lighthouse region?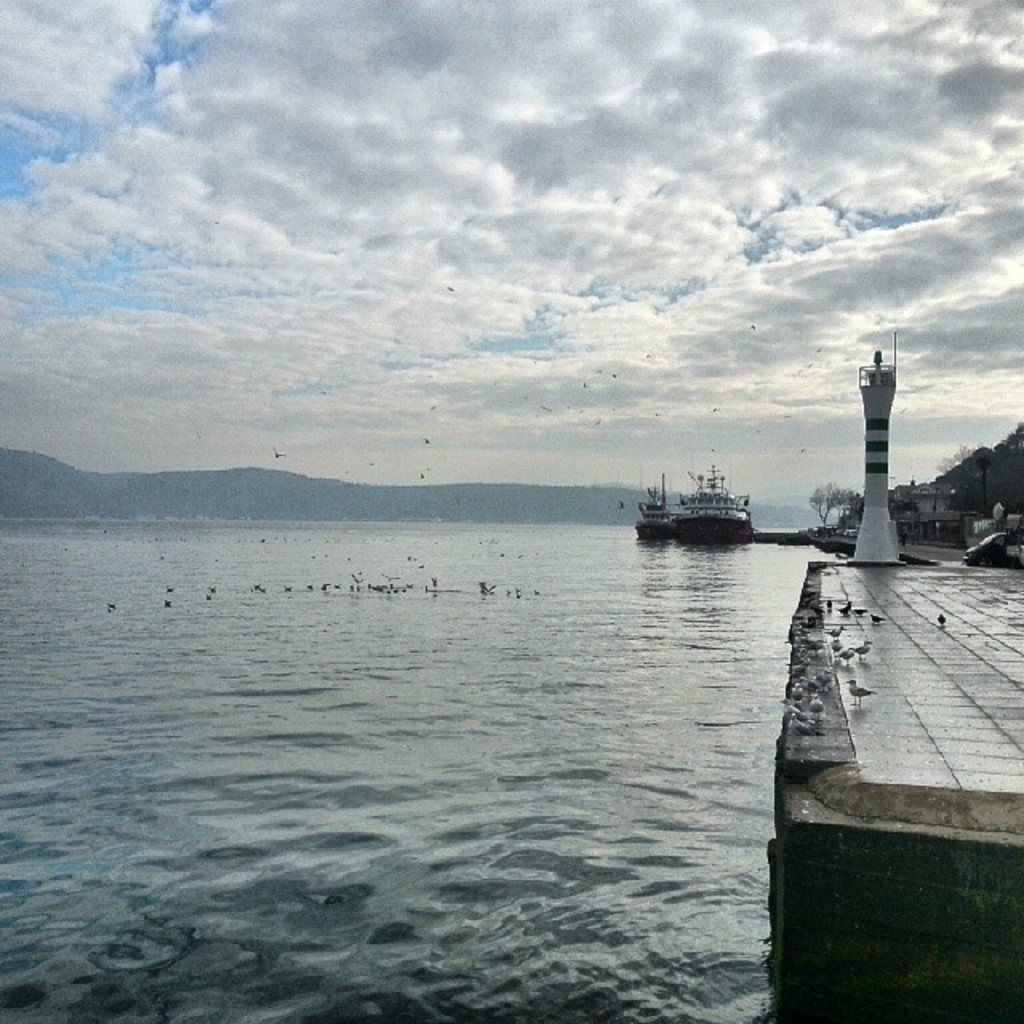
{"left": 850, "top": 323, "right": 896, "bottom": 562}
